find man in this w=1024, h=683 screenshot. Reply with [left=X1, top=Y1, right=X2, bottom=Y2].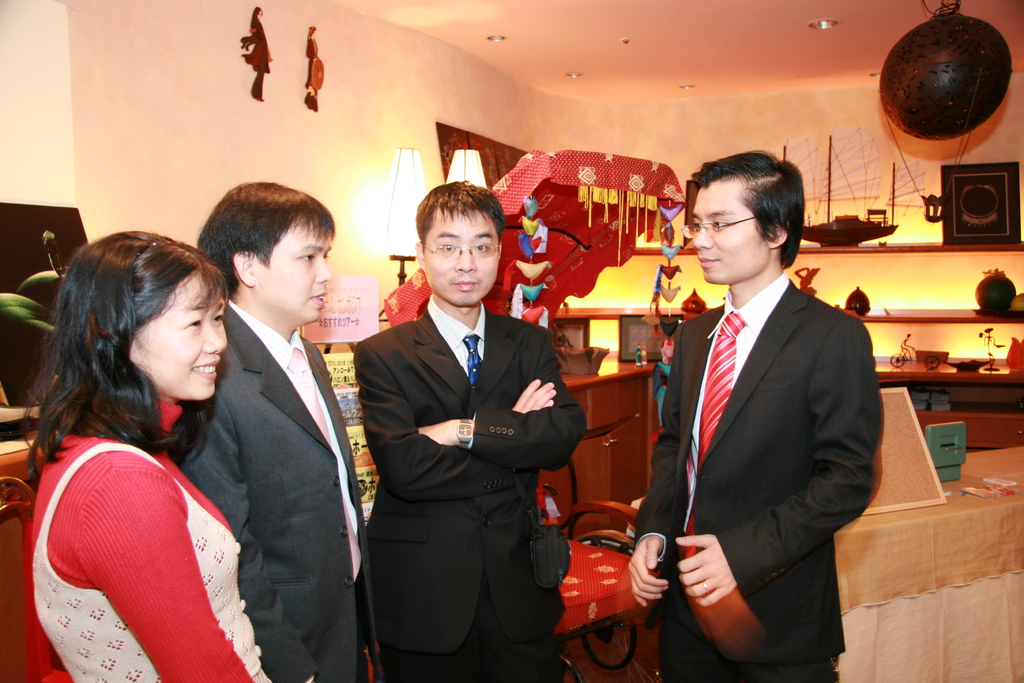
[left=633, top=142, right=888, bottom=682].
